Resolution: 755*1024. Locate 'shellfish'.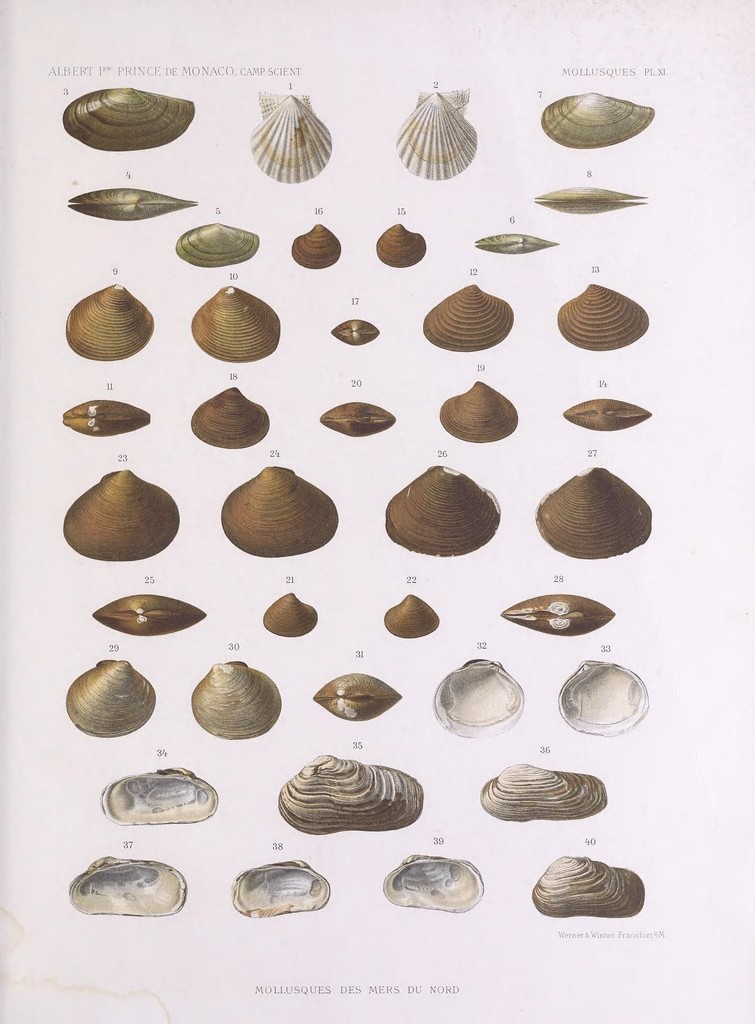
x1=540, y1=183, x2=645, y2=218.
